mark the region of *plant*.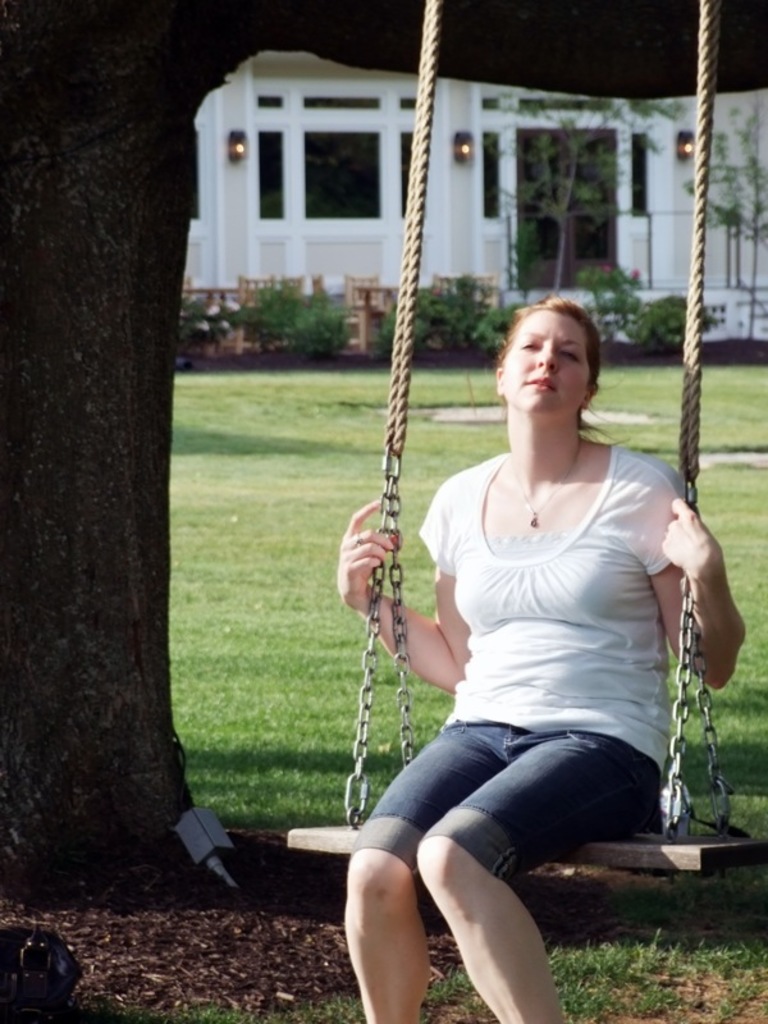
Region: 179/292/228/333.
